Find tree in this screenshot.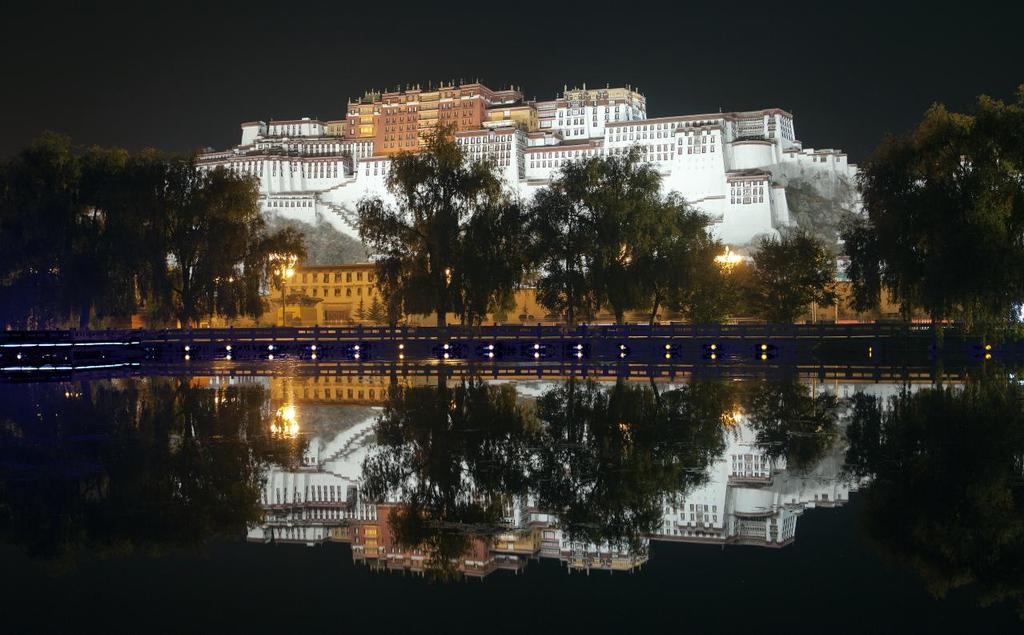
The bounding box for tree is (183,171,271,349).
